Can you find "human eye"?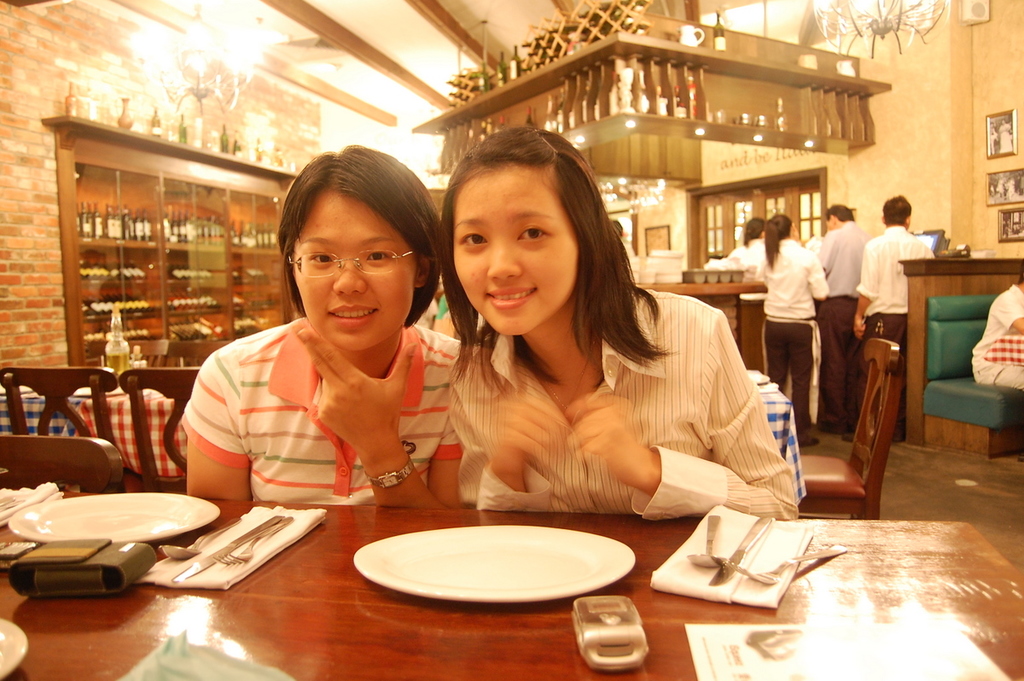
Yes, bounding box: (x1=459, y1=227, x2=492, y2=259).
